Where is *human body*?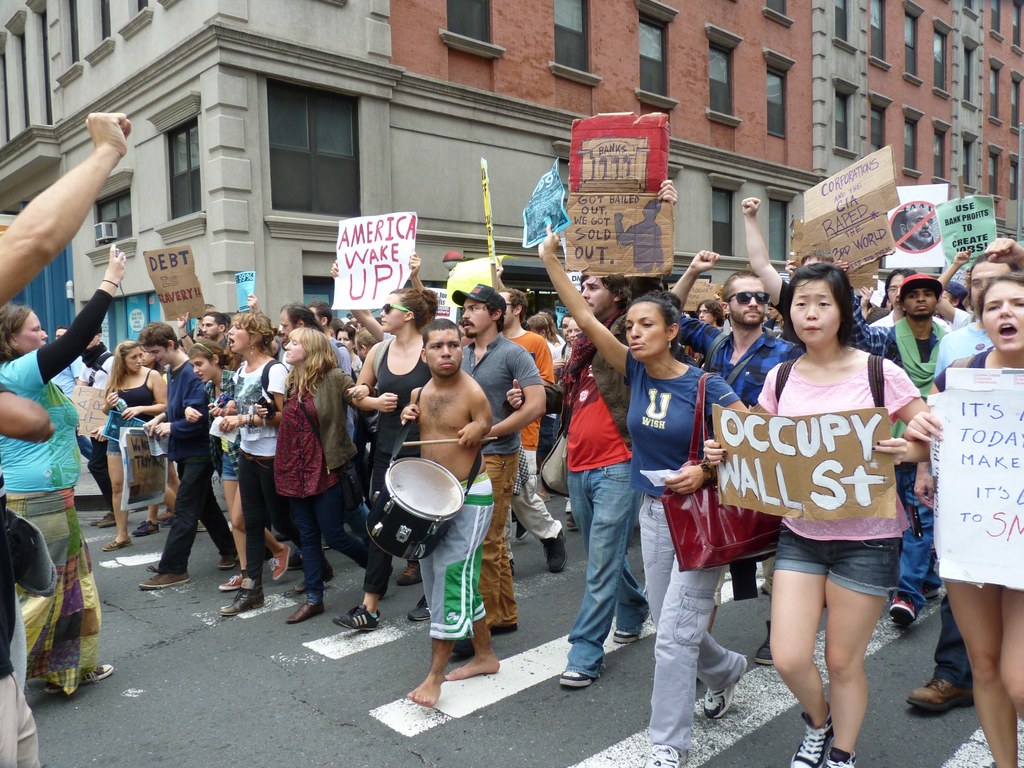
<box>925,231,1020,373</box>.
